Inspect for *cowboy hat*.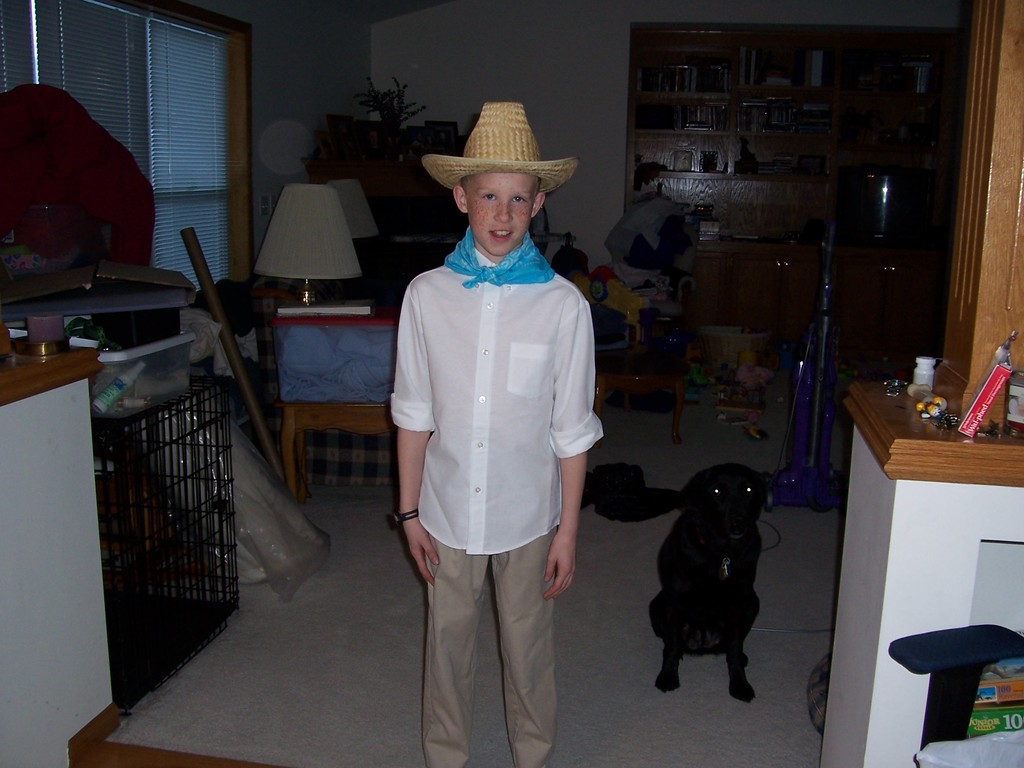
Inspection: [402,87,563,225].
